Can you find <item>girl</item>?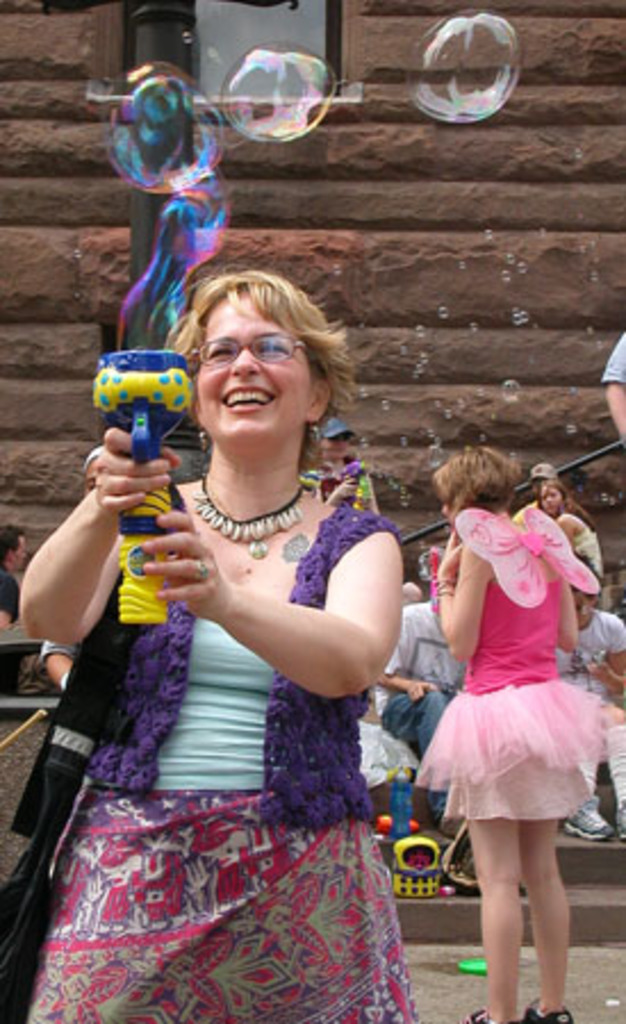
Yes, bounding box: 537, 485, 608, 573.
